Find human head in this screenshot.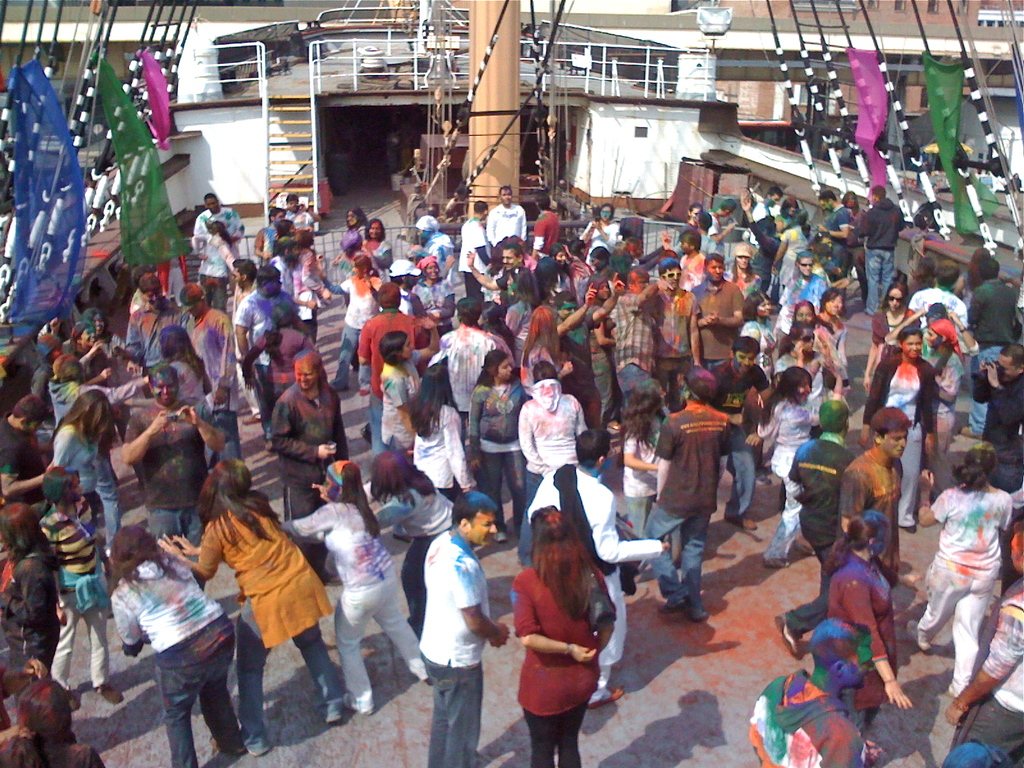
The bounding box for human head is [81, 307, 108, 338].
